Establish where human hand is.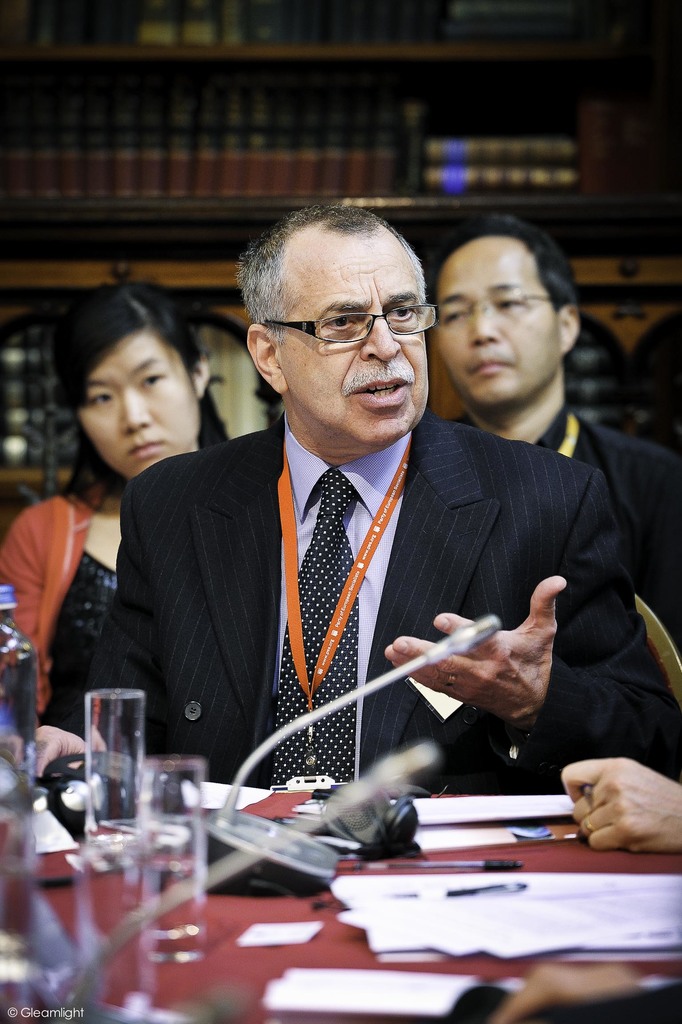
Established at box=[557, 756, 681, 856].
